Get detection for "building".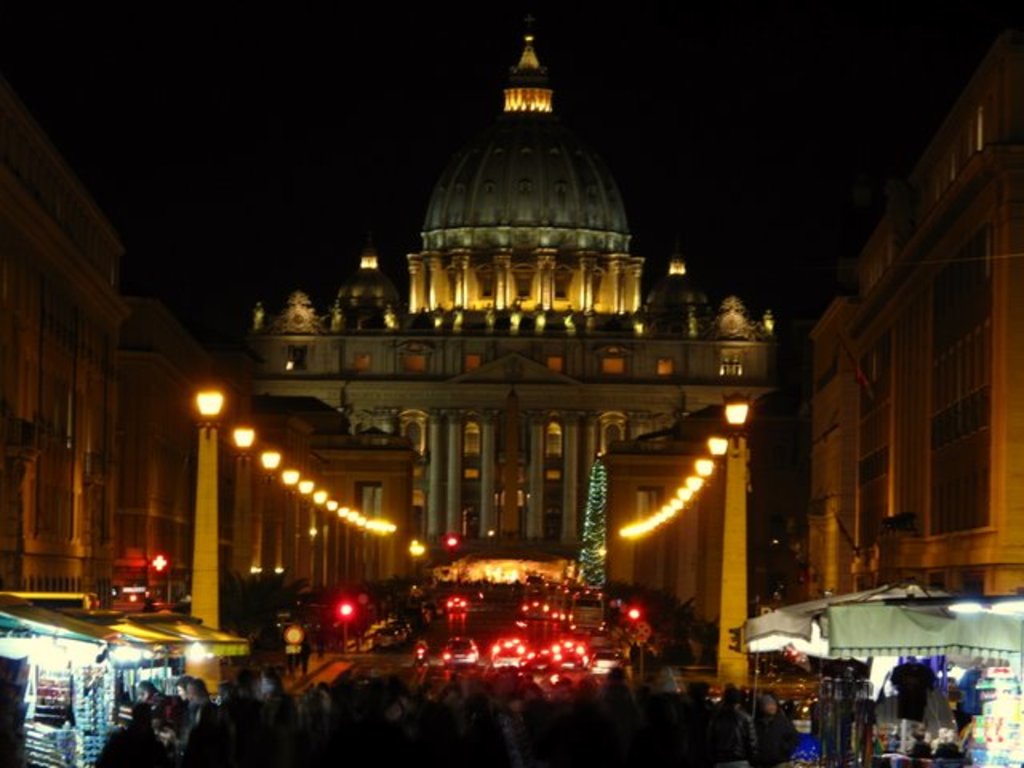
Detection: [left=190, top=35, right=779, bottom=709].
